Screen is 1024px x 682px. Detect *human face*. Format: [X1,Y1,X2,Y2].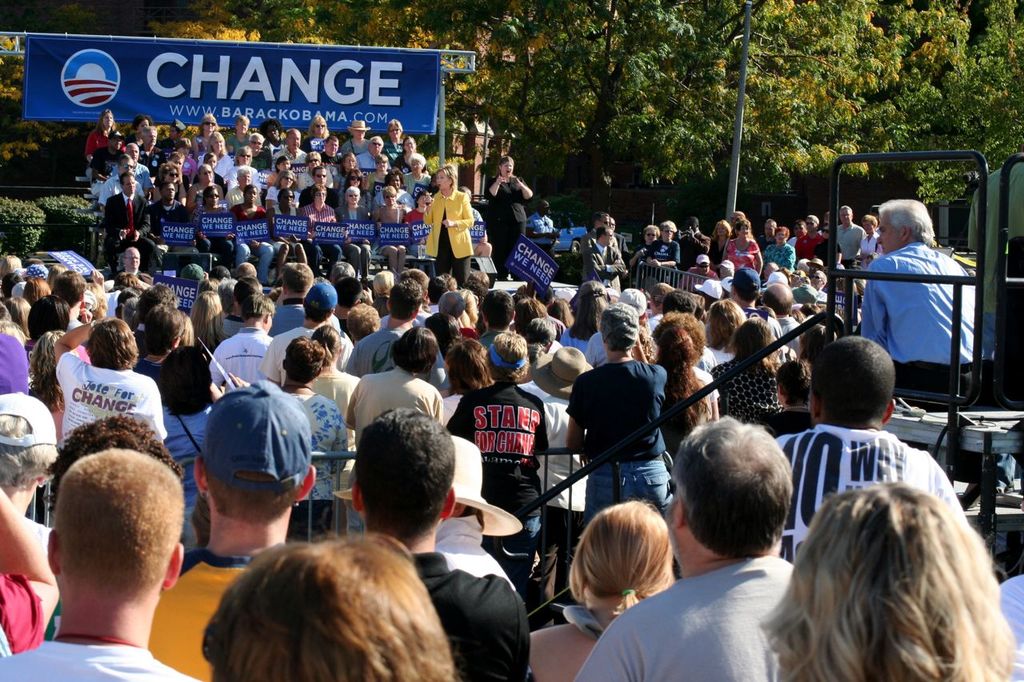
[120,155,134,172].
